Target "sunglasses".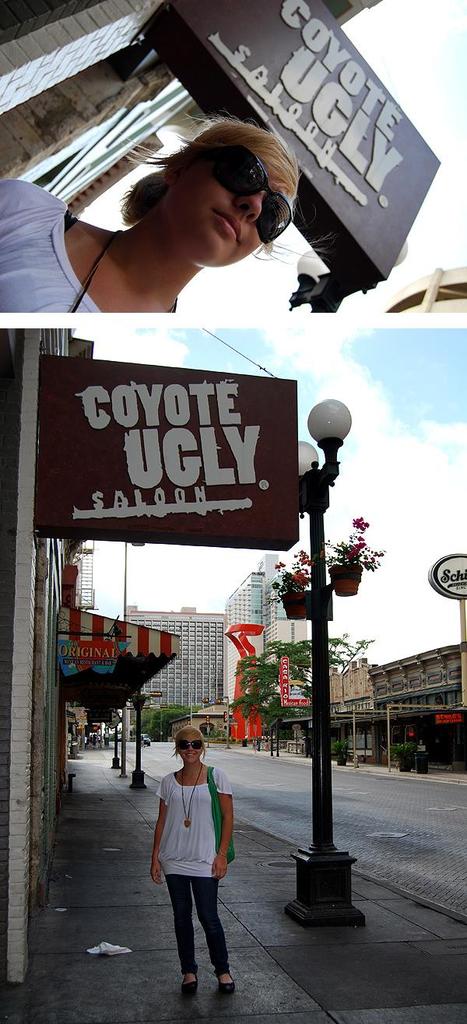
Target region: {"left": 203, "top": 144, "right": 293, "bottom": 244}.
